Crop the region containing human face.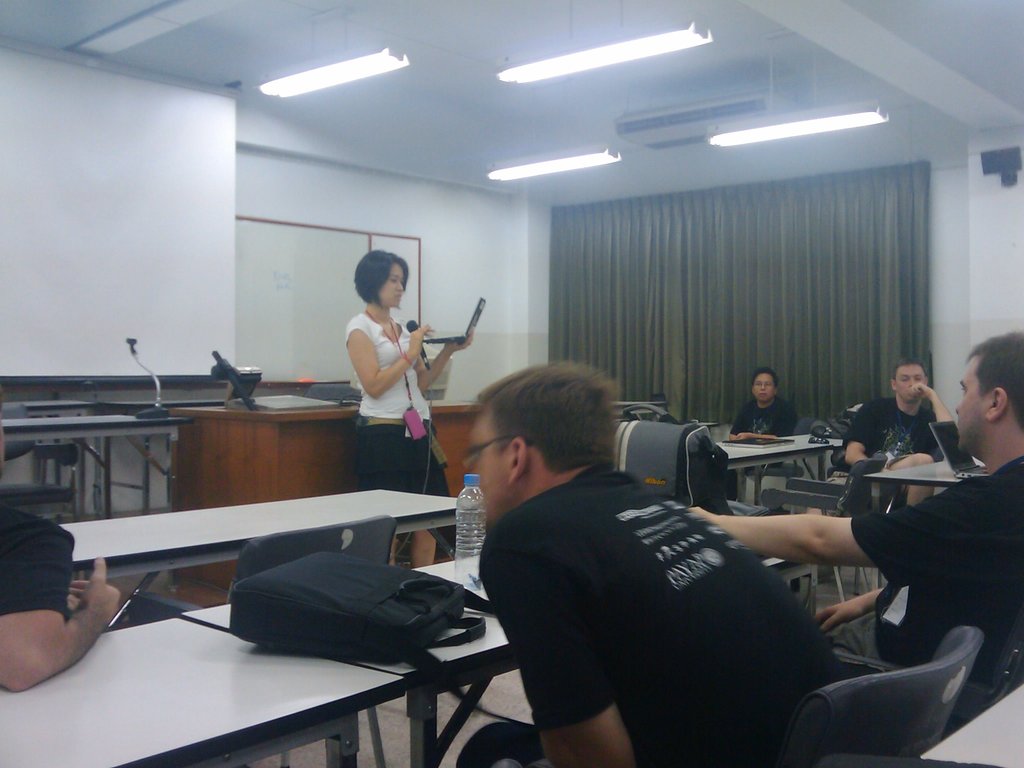
Crop region: BBox(956, 362, 983, 452).
